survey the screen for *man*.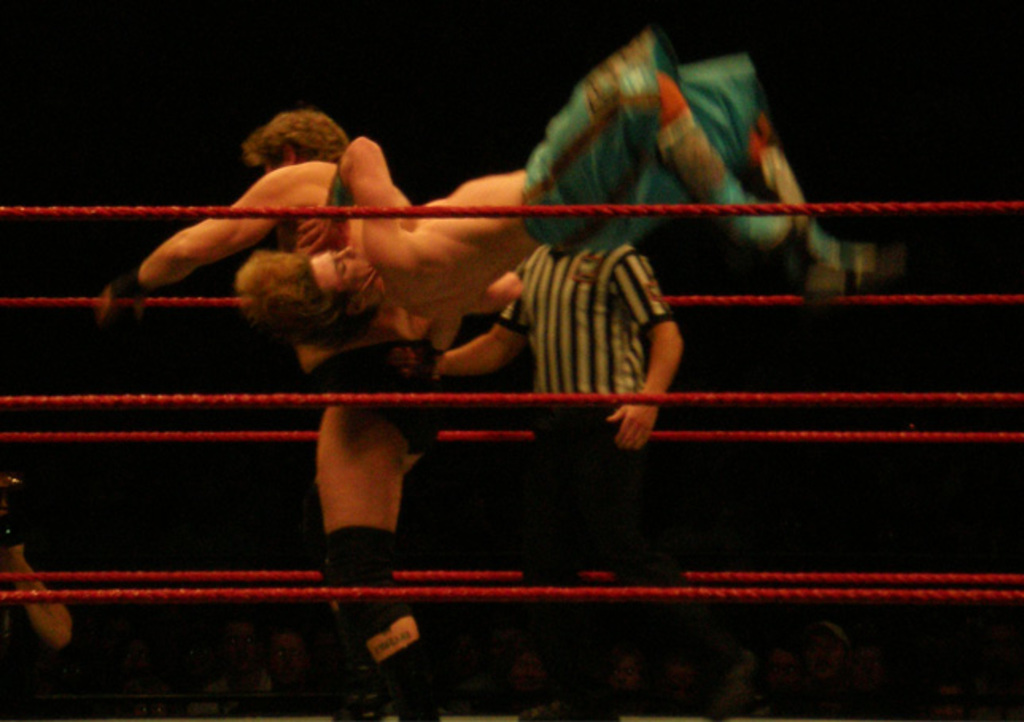
Survey found: bbox(231, 29, 910, 321).
